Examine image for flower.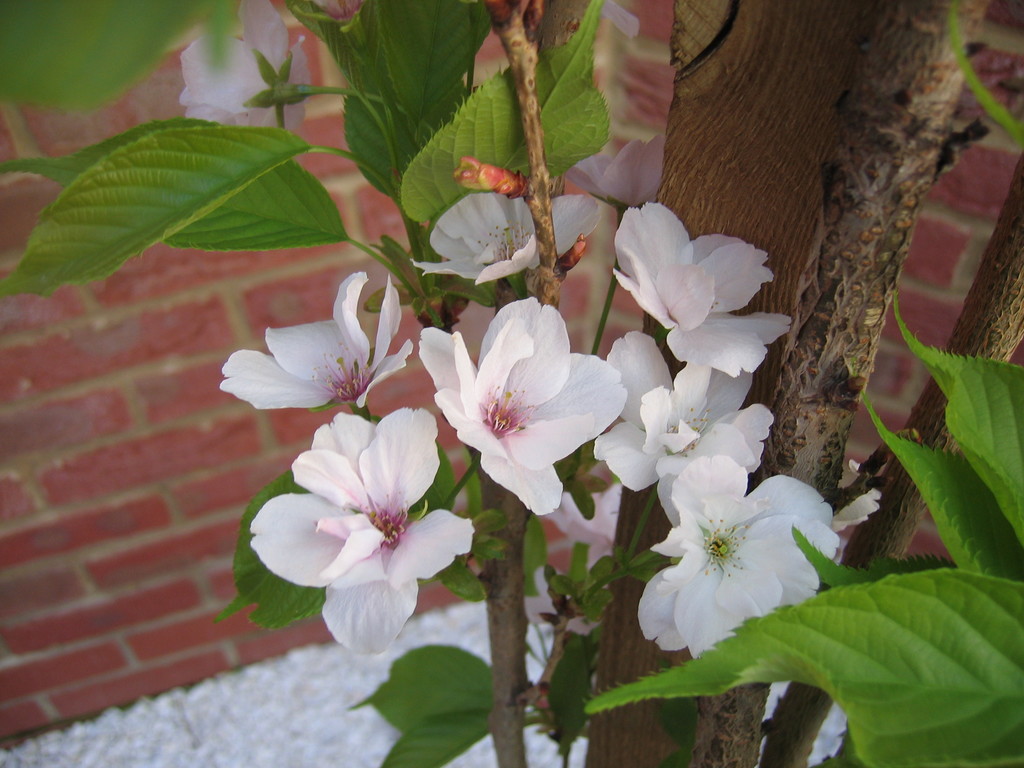
Examination result: [218,264,414,415].
